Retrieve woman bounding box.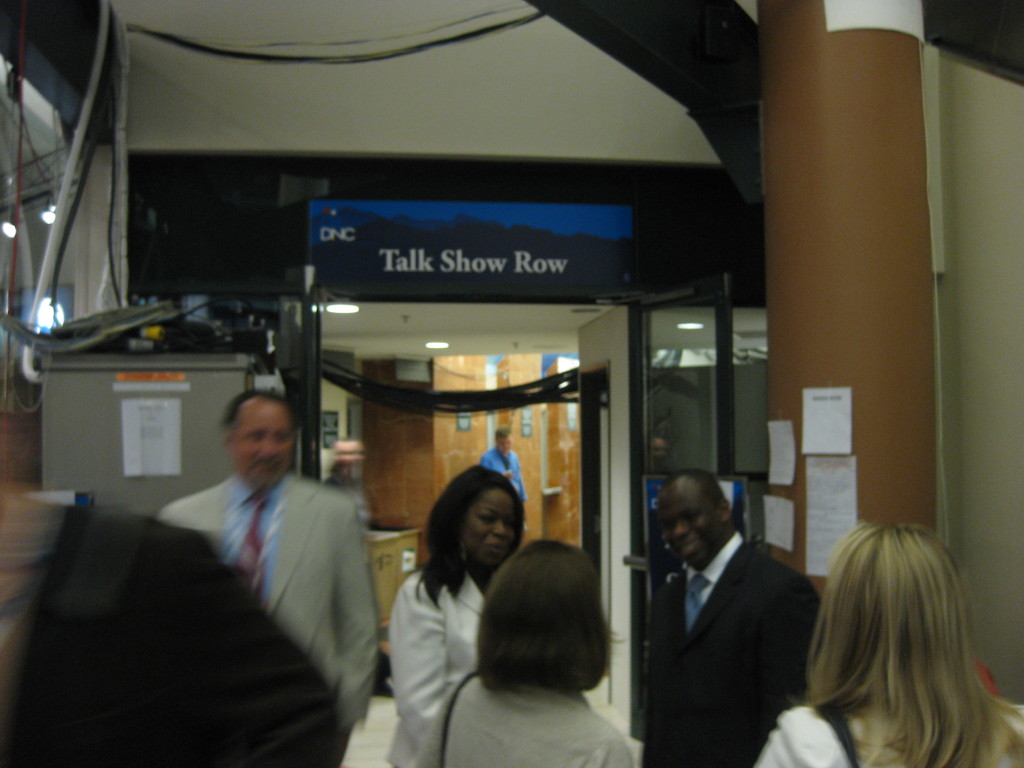
Bounding box: detection(753, 524, 1023, 767).
